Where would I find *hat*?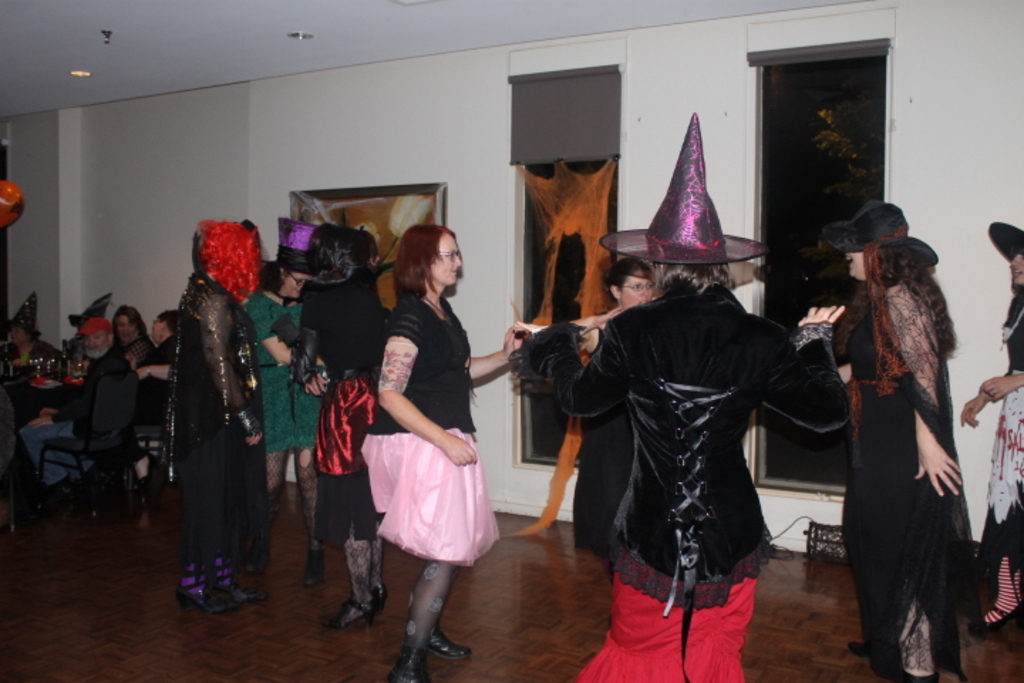
At 1:295:40:336.
